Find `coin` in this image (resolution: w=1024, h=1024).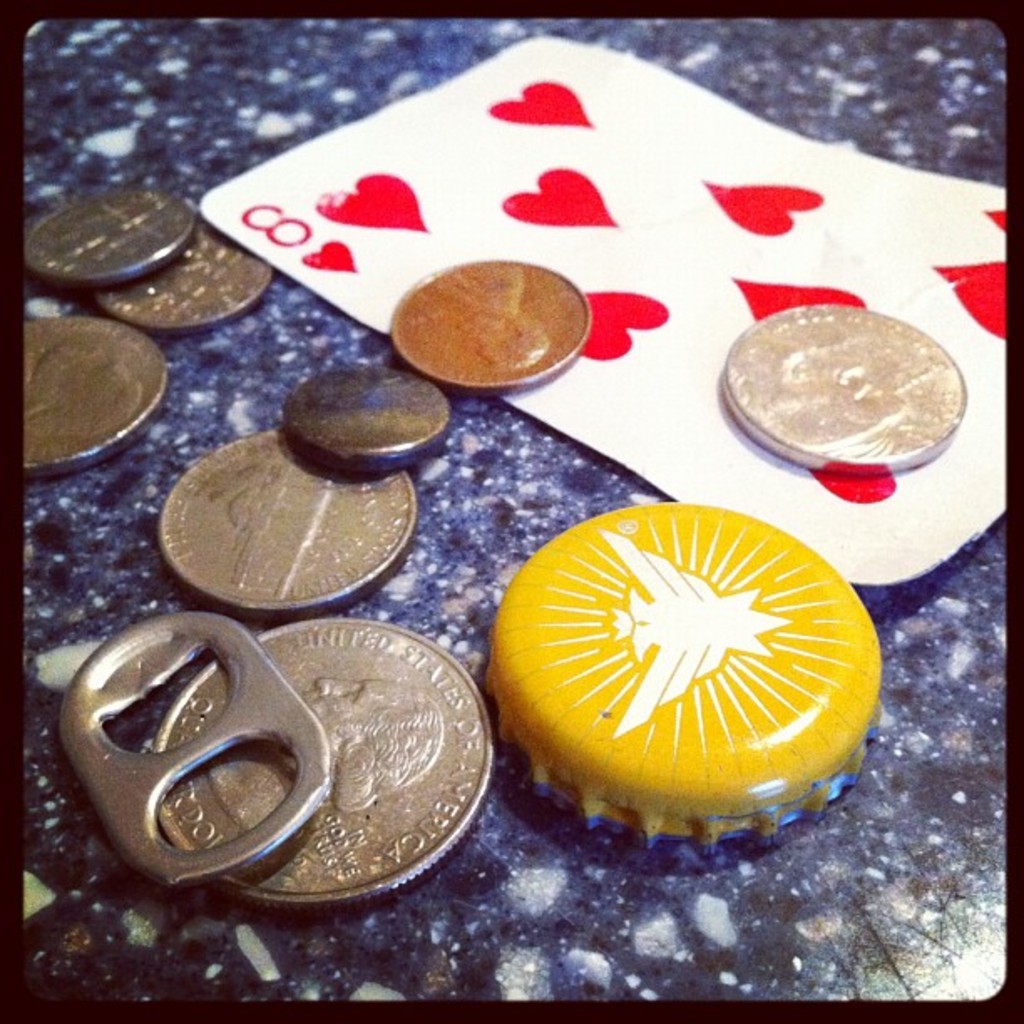
l=381, t=258, r=592, b=395.
